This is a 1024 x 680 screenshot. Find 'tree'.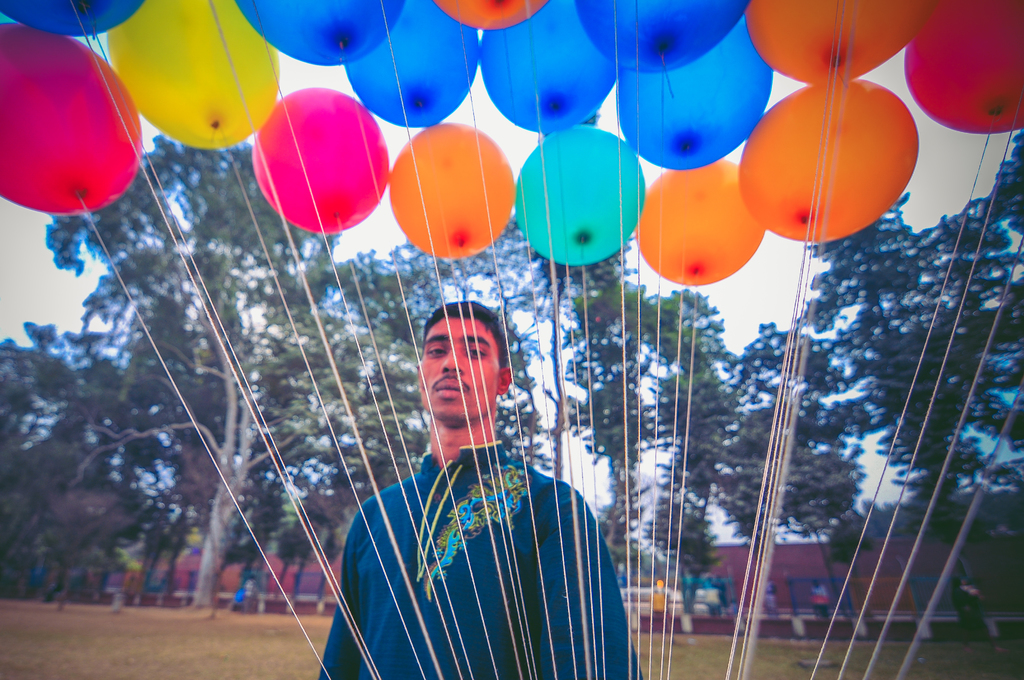
Bounding box: 711/318/867/635.
